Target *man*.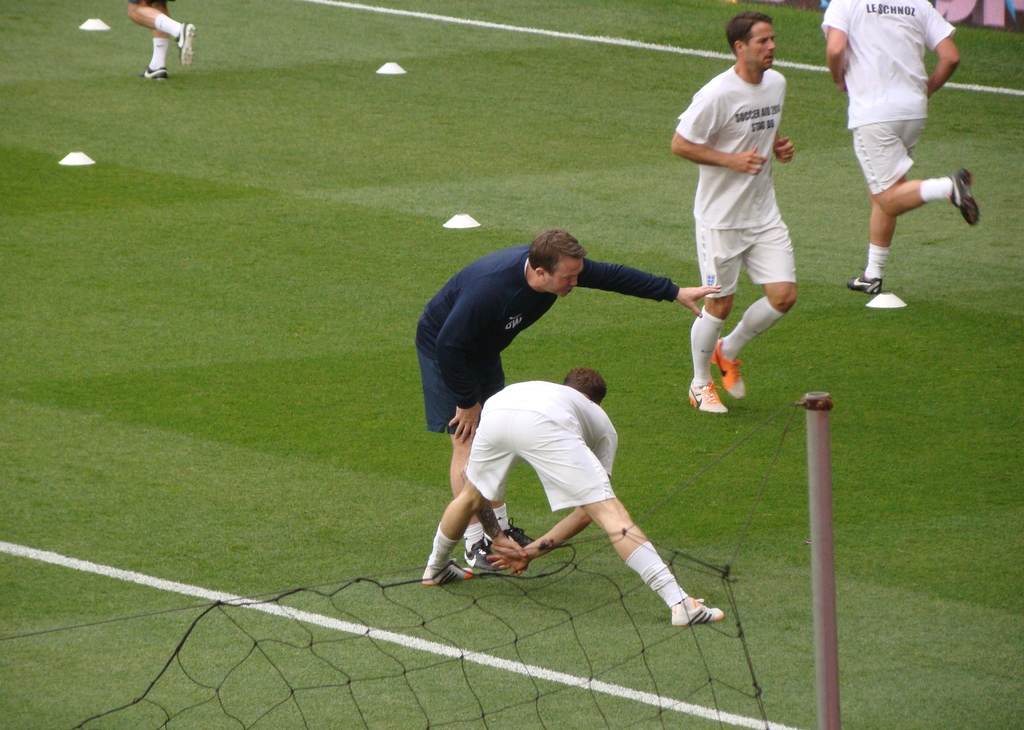
Target region: locate(819, 0, 988, 300).
